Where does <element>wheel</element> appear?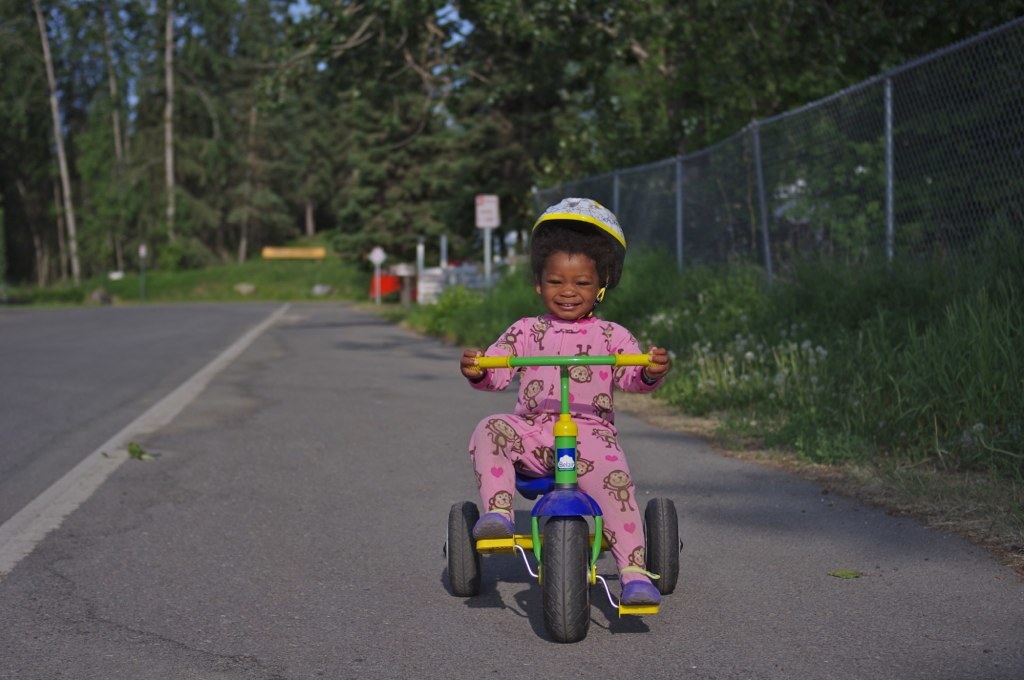
Appears at box(444, 499, 484, 600).
